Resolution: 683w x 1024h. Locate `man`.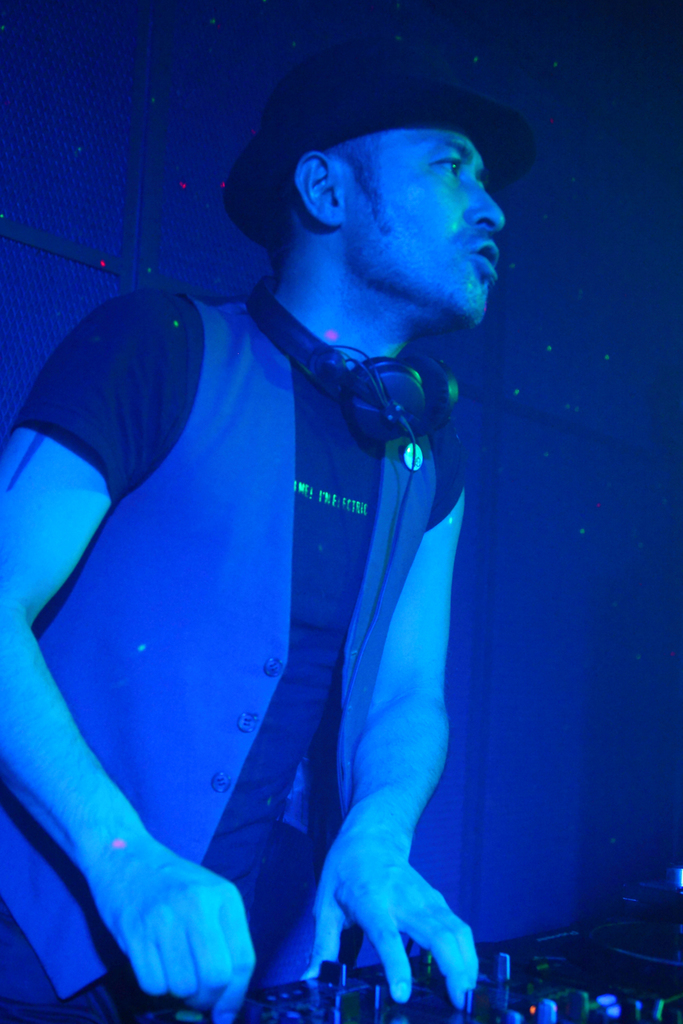
(x1=0, y1=42, x2=542, y2=1022).
